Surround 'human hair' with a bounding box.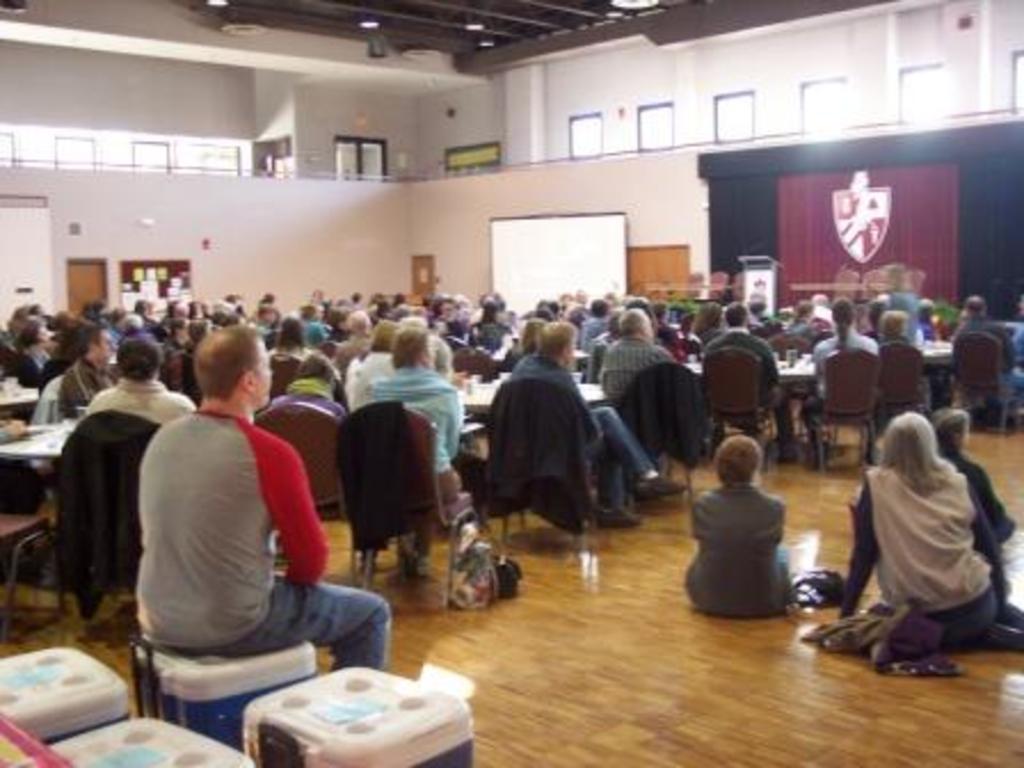
rect(711, 437, 763, 489).
